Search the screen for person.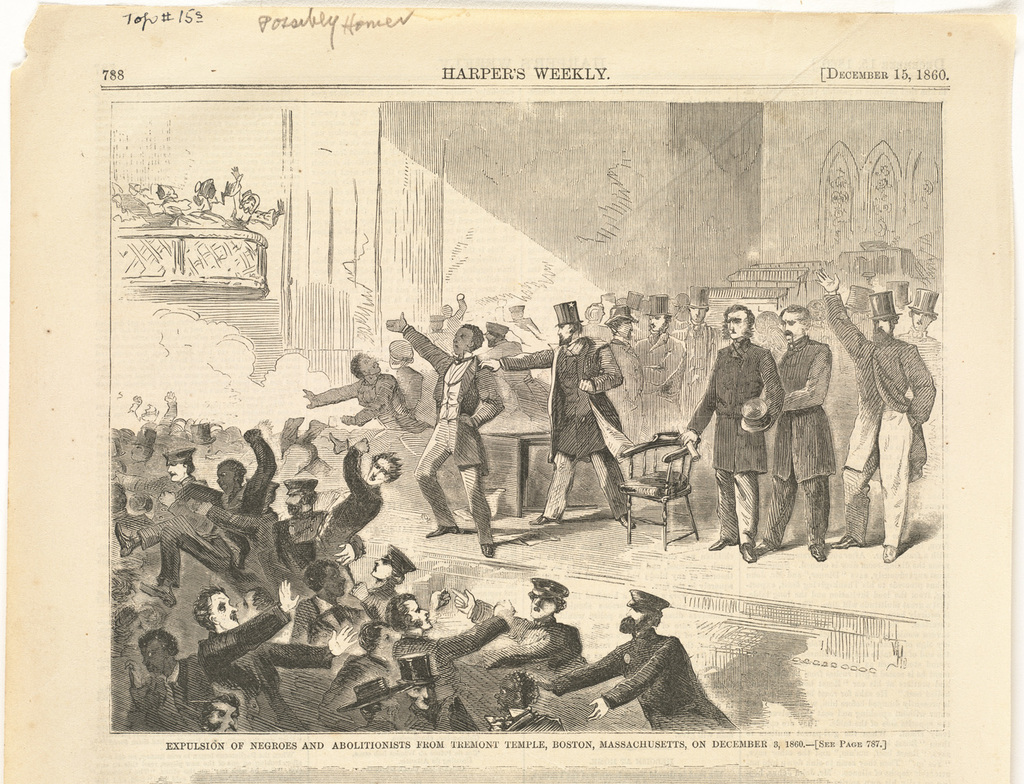
Found at 821:276:943:561.
